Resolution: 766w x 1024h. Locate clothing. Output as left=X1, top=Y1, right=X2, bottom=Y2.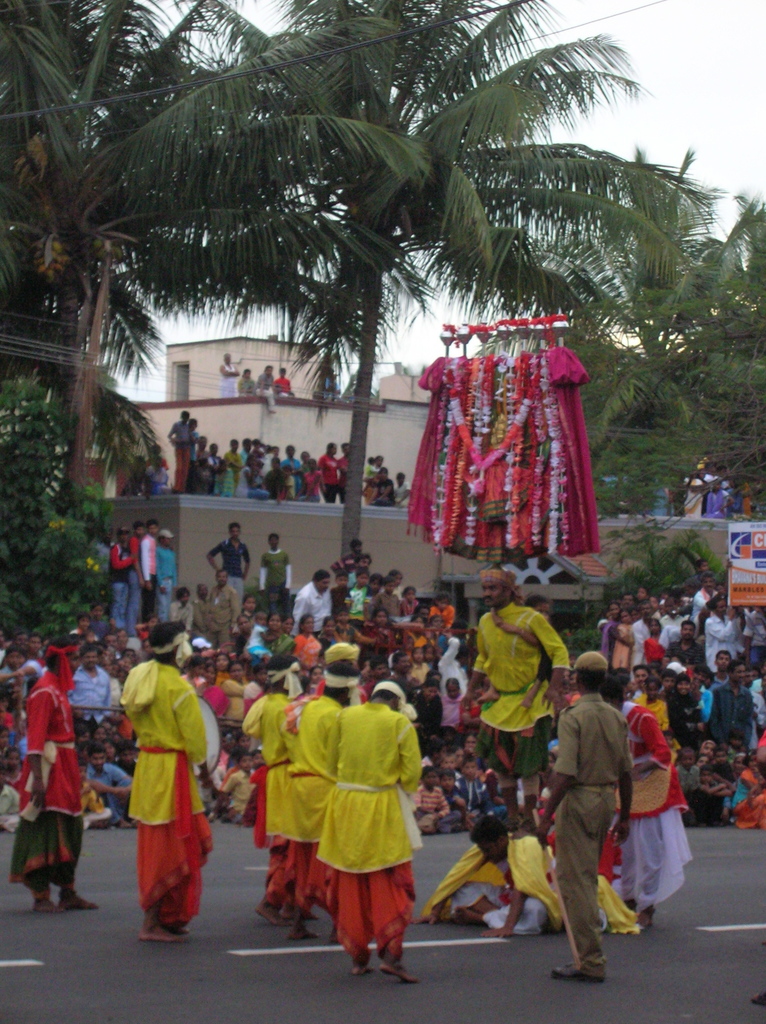
left=326, top=689, right=435, bottom=958.
